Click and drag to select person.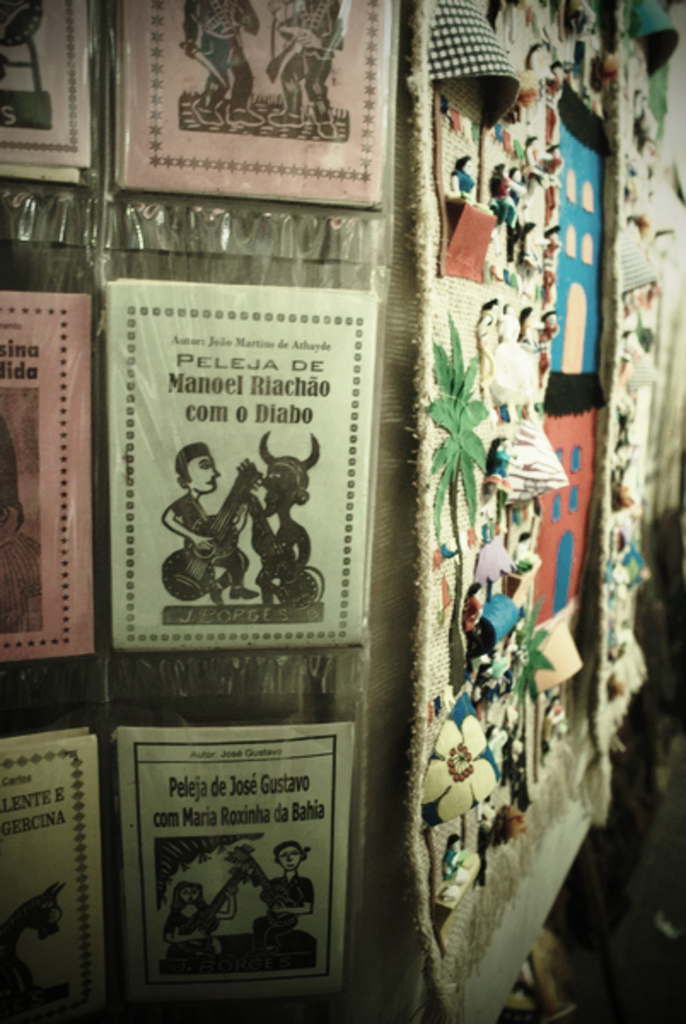
Selection: bbox=(160, 442, 258, 609).
